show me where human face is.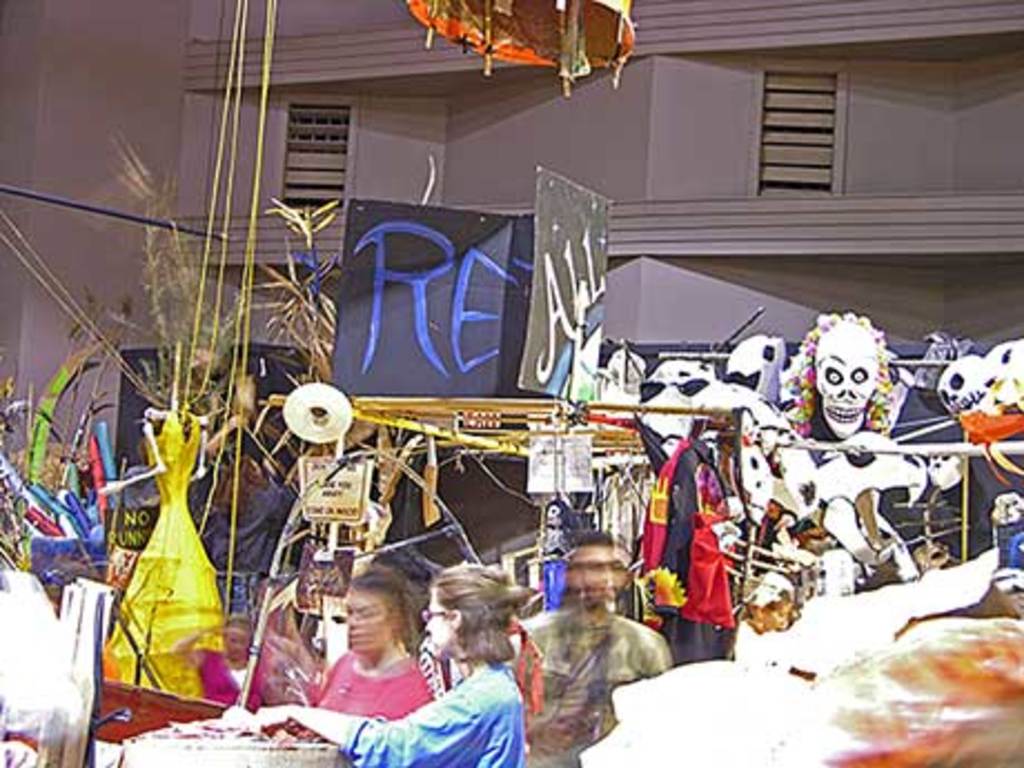
human face is at x1=227 y1=623 x2=247 y2=659.
